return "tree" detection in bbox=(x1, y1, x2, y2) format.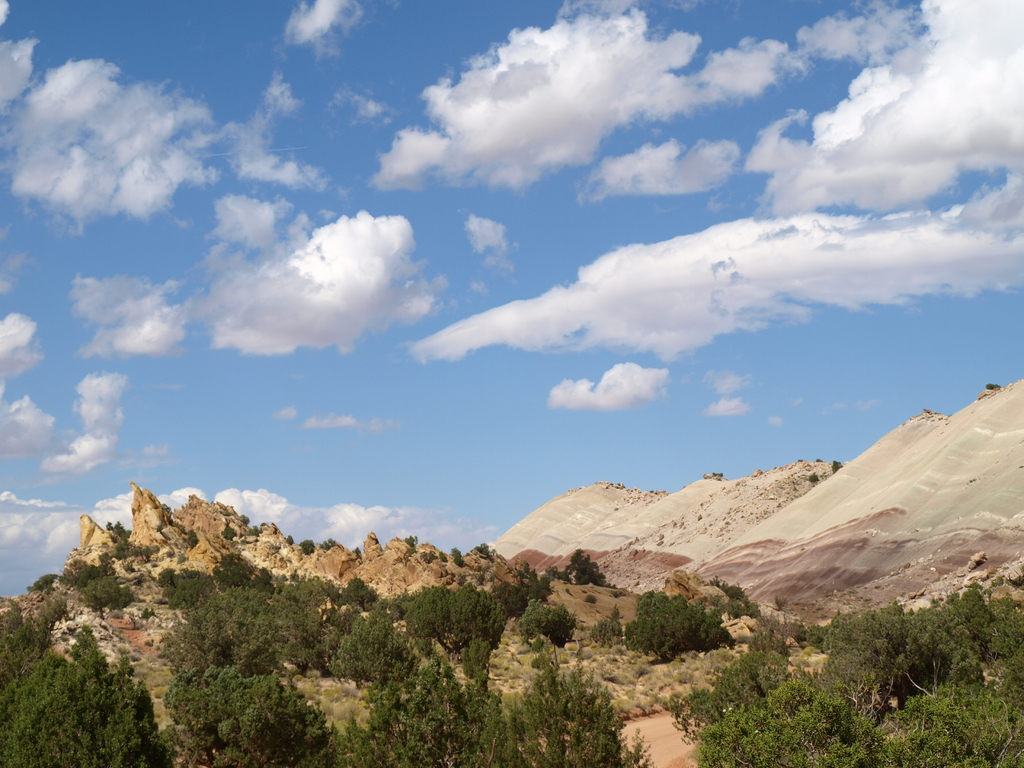
bbox=(1, 623, 168, 767).
